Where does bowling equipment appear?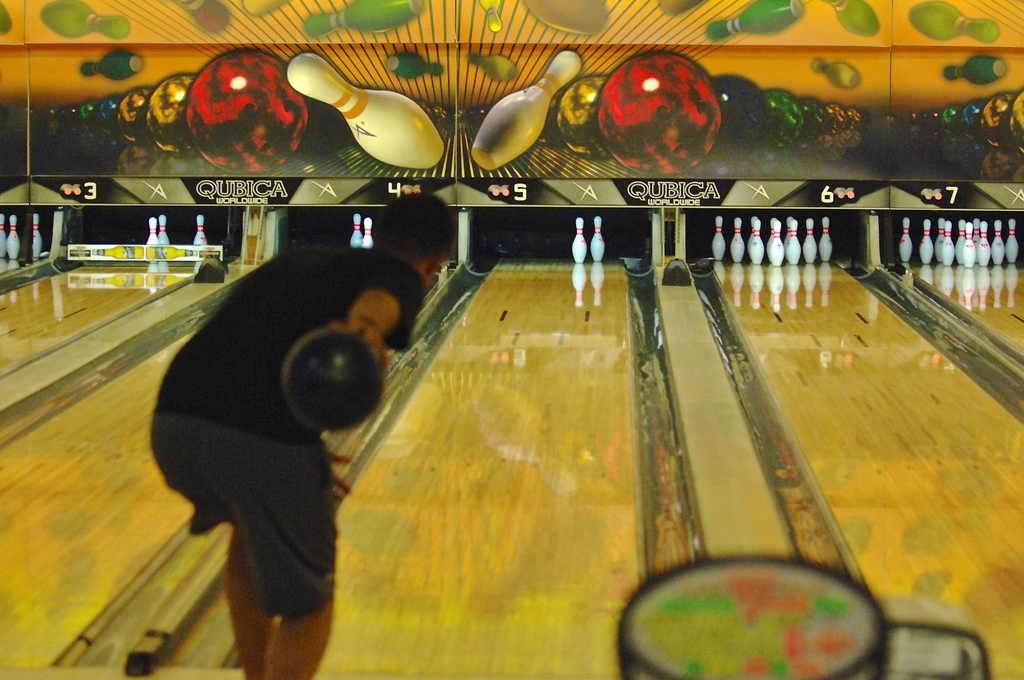
Appears at detection(476, 51, 579, 164).
